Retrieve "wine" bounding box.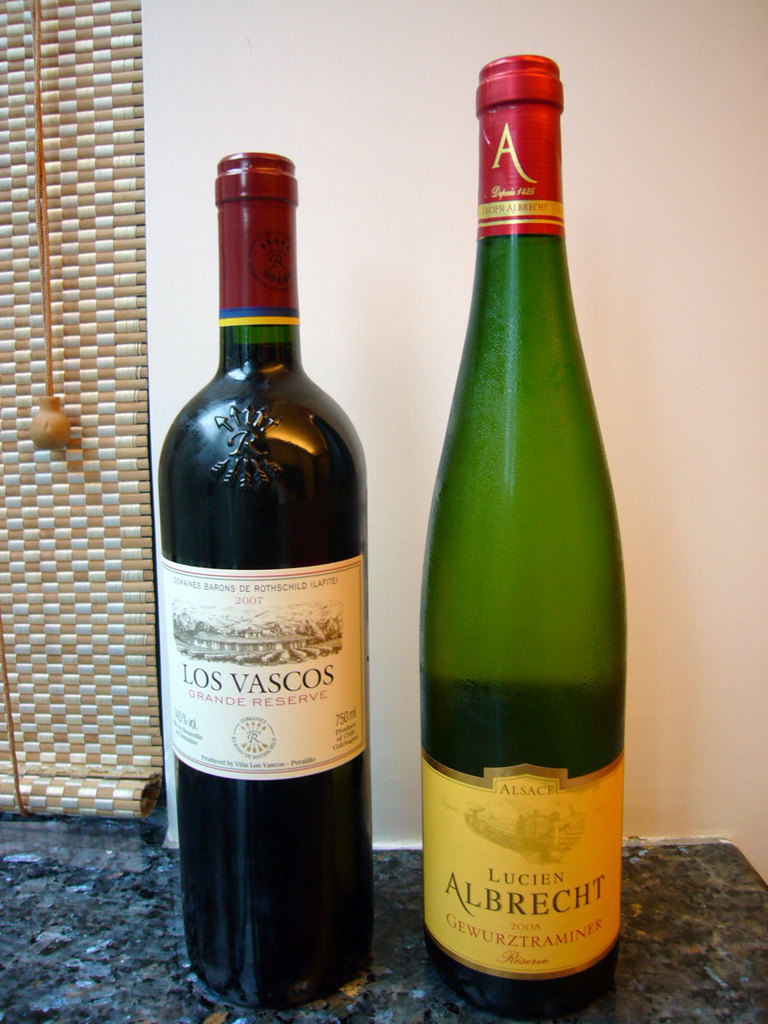
Bounding box: bbox(161, 342, 373, 1010).
